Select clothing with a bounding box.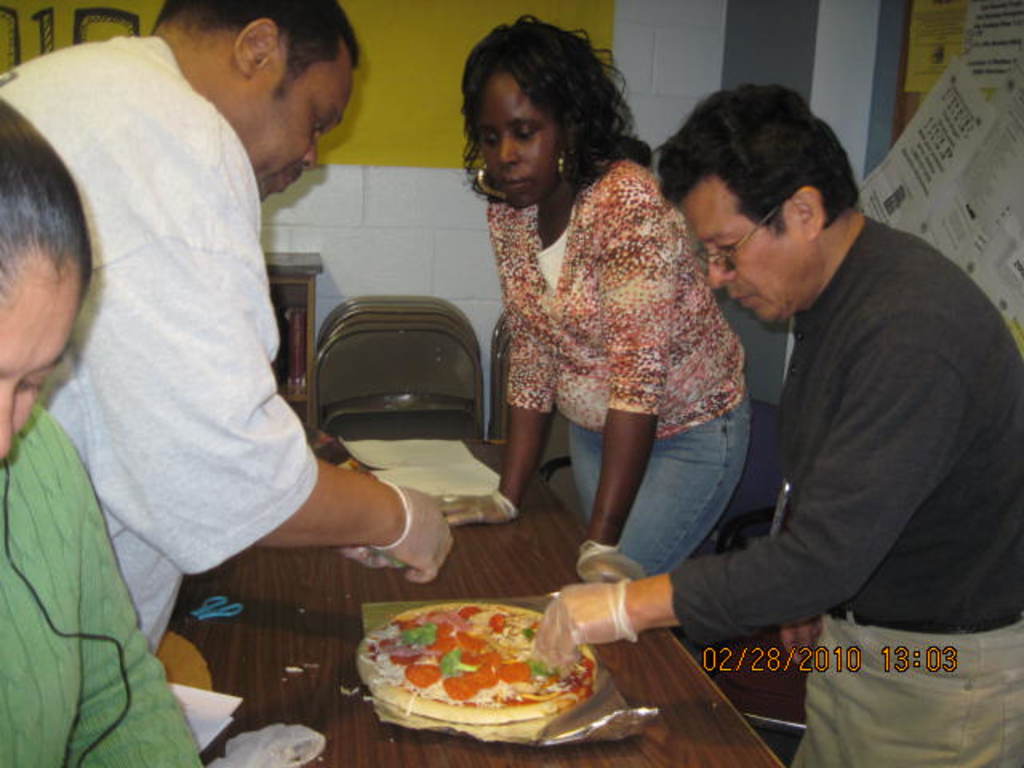
(x1=0, y1=406, x2=202, y2=766).
